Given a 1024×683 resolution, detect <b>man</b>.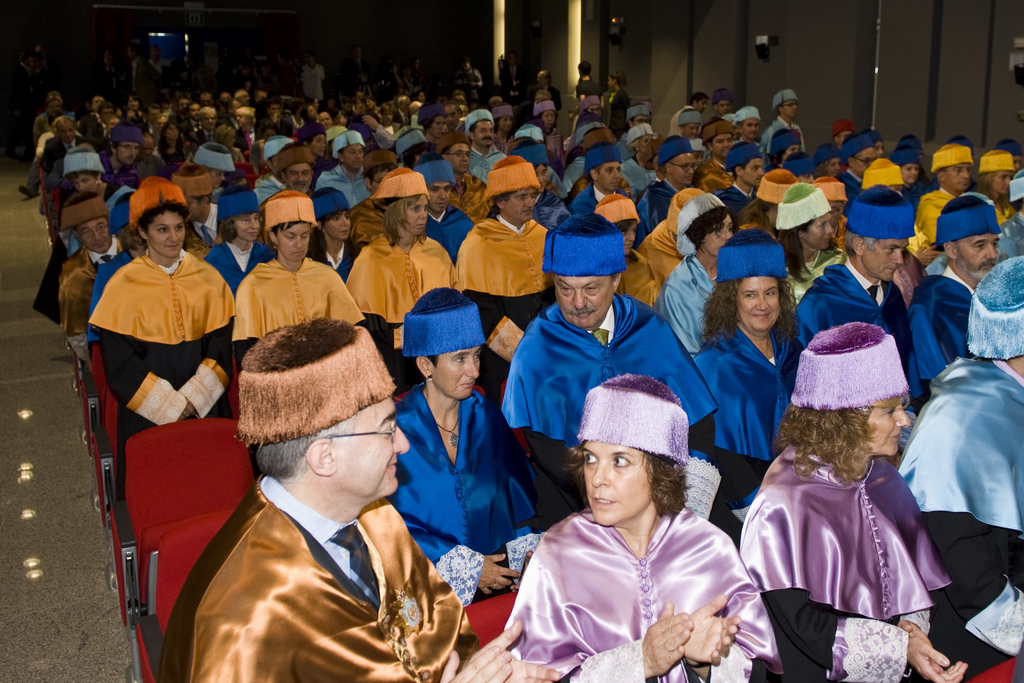
locate(459, 111, 517, 202).
